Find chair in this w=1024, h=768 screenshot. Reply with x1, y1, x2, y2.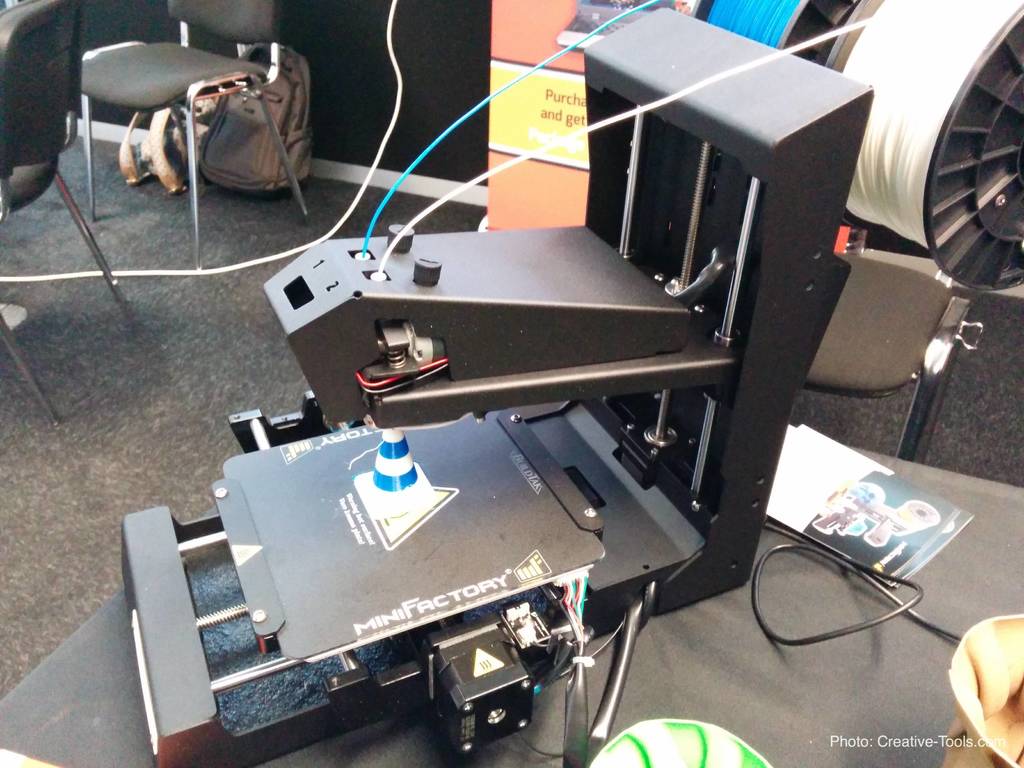
805, 248, 974, 465.
